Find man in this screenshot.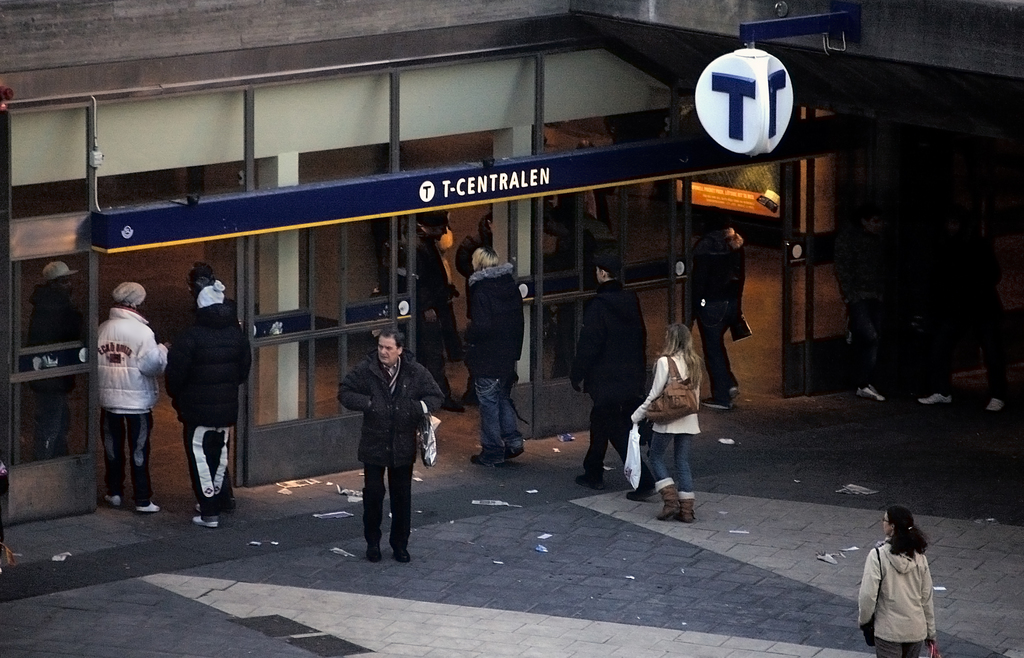
The bounding box for man is 405,213,459,418.
